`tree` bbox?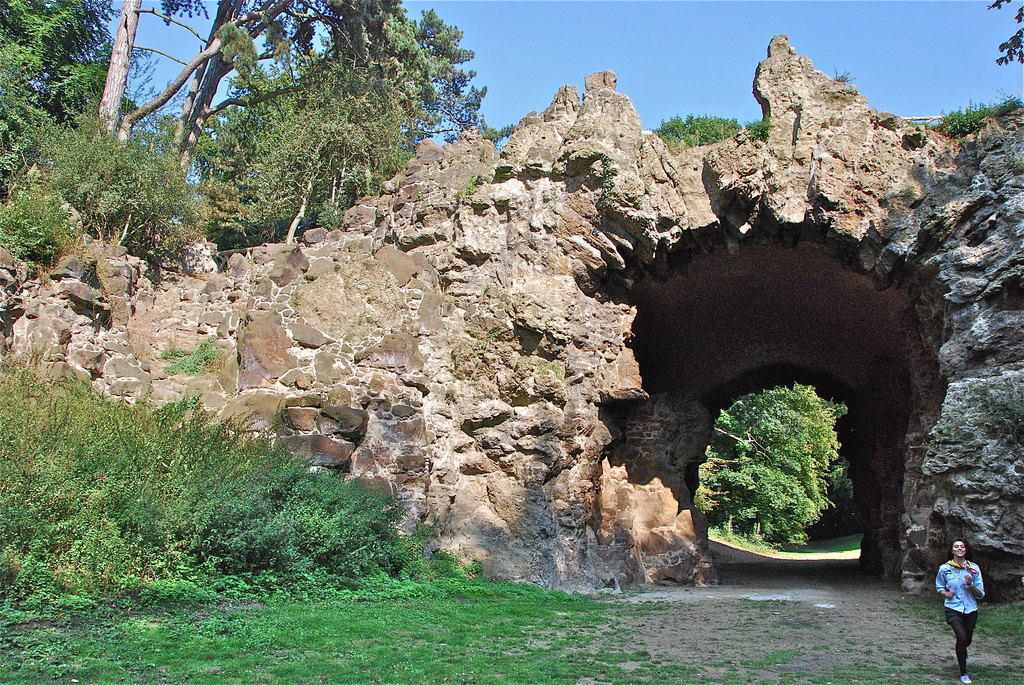
bbox=(389, 10, 483, 151)
